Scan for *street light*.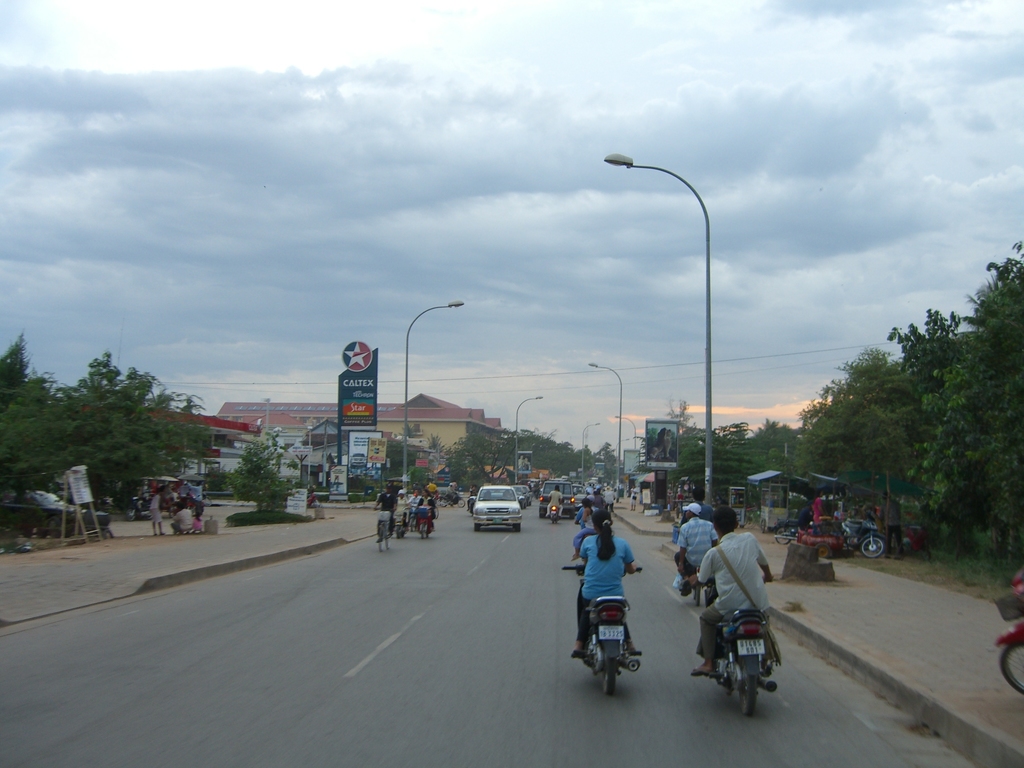
Scan result: (x1=515, y1=393, x2=547, y2=484).
